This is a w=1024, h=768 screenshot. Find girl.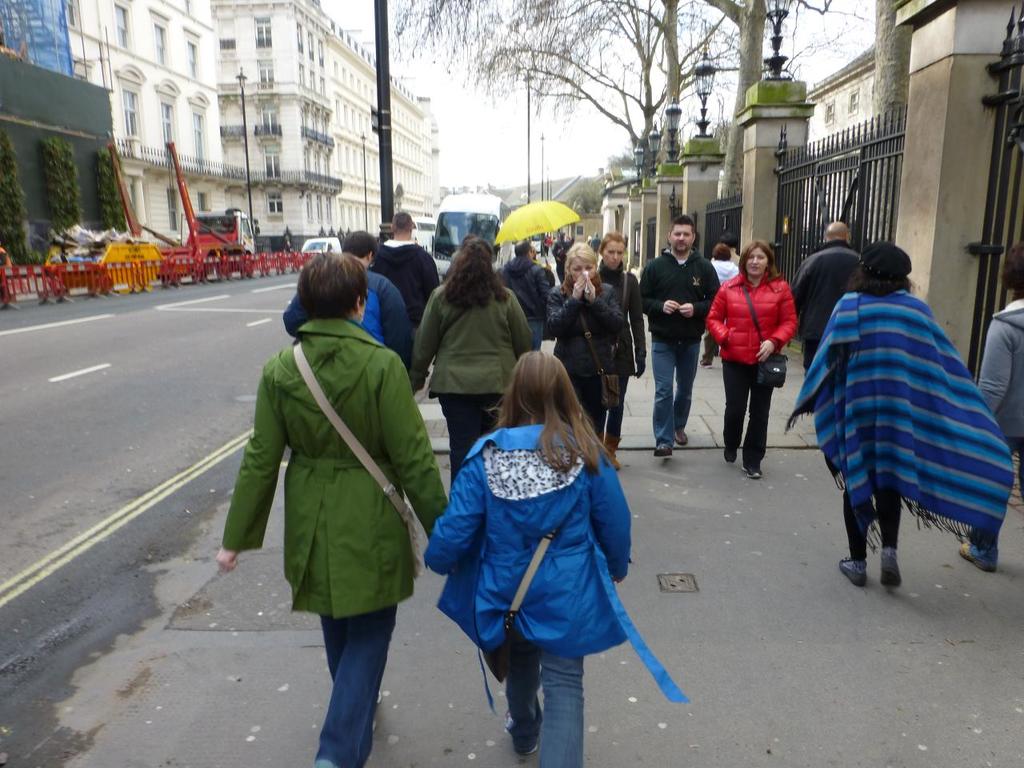
Bounding box: 212,242,462,767.
